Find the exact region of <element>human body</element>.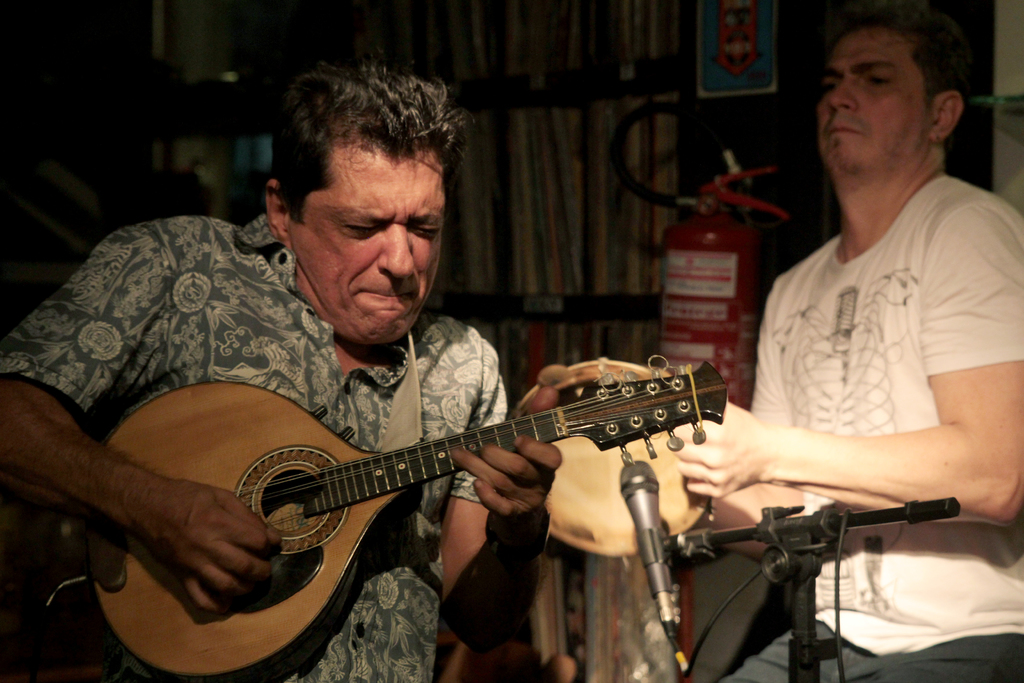
Exact region: (left=671, top=1, right=1023, bottom=682).
